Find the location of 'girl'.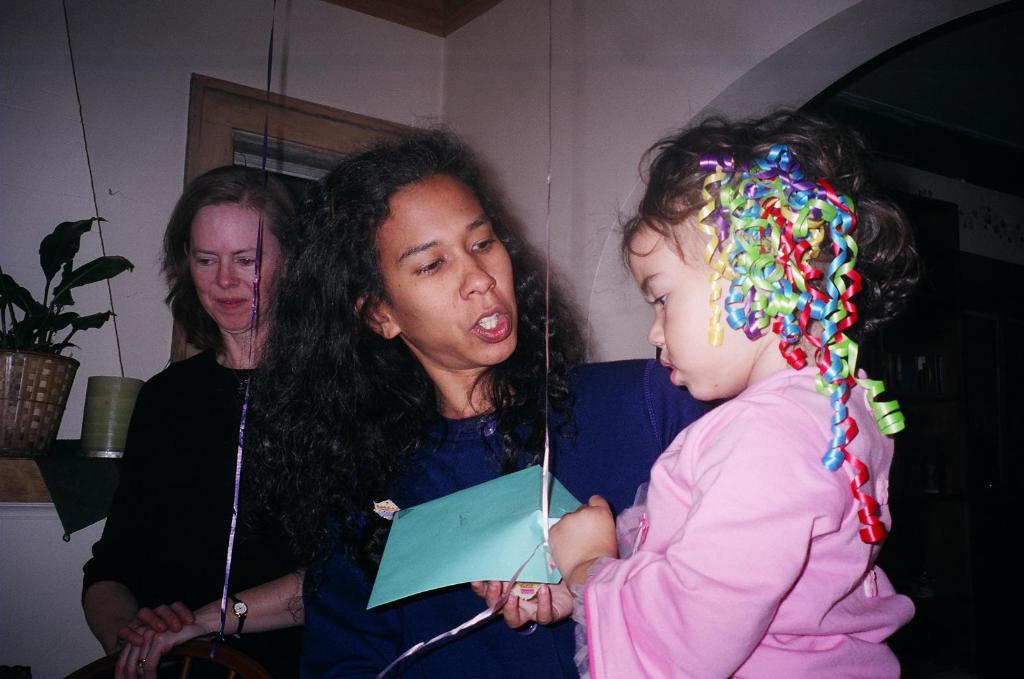
Location: (x1=542, y1=100, x2=919, y2=678).
